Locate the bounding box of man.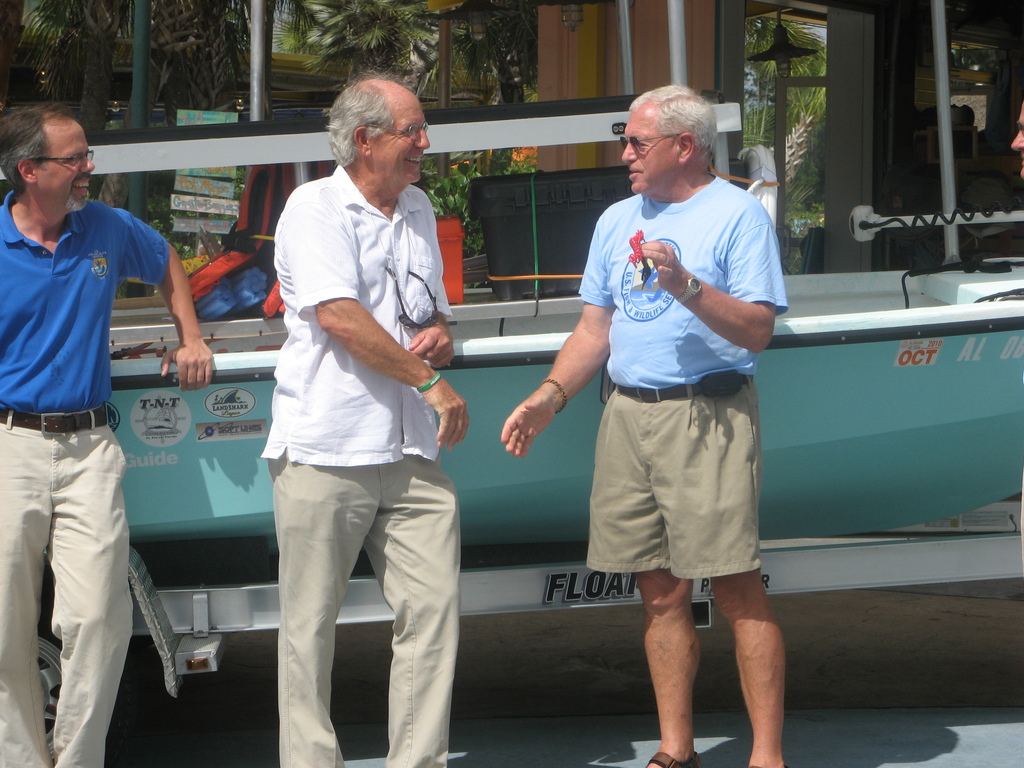
Bounding box: locate(495, 77, 796, 767).
